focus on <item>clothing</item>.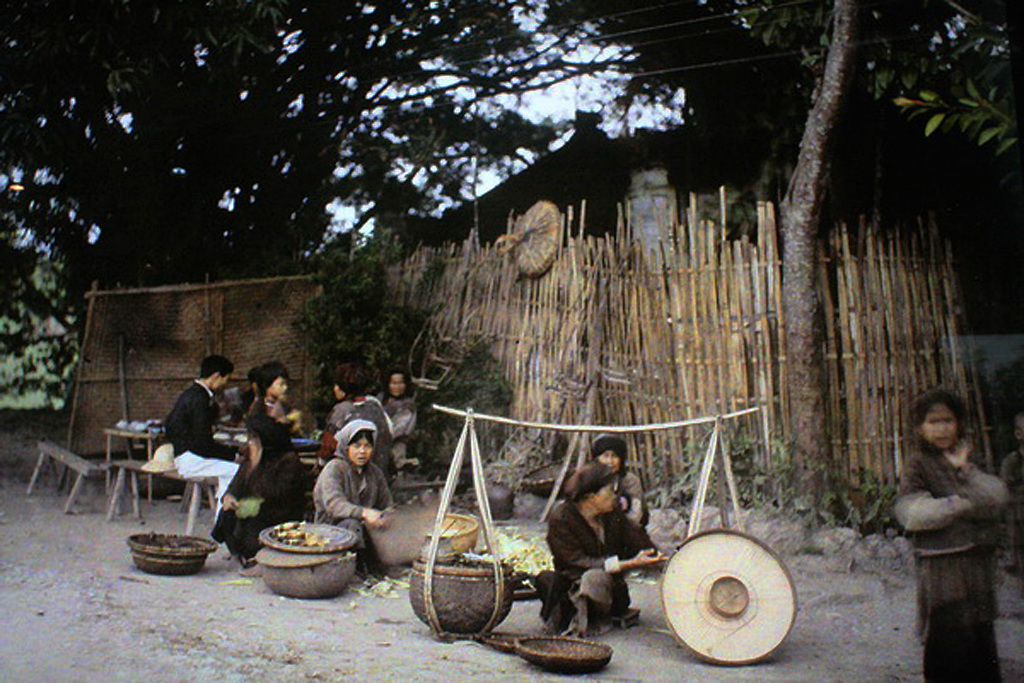
Focused at box=[218, 426, 311, 563].
